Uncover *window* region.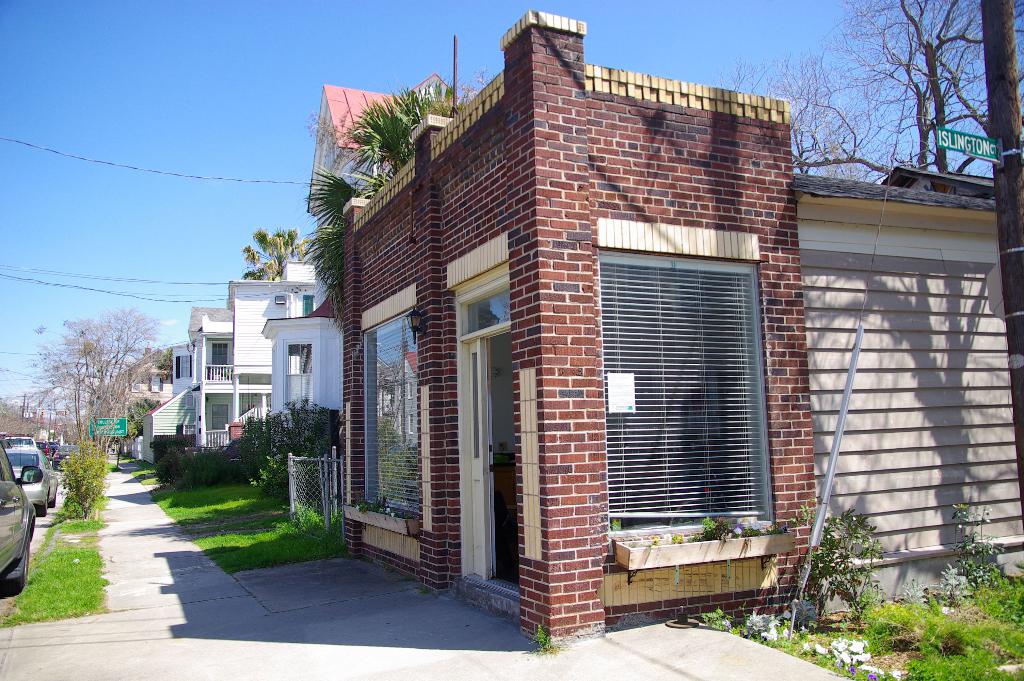
Uncovered: (left=607, top=220, right=785, bottom=533).
